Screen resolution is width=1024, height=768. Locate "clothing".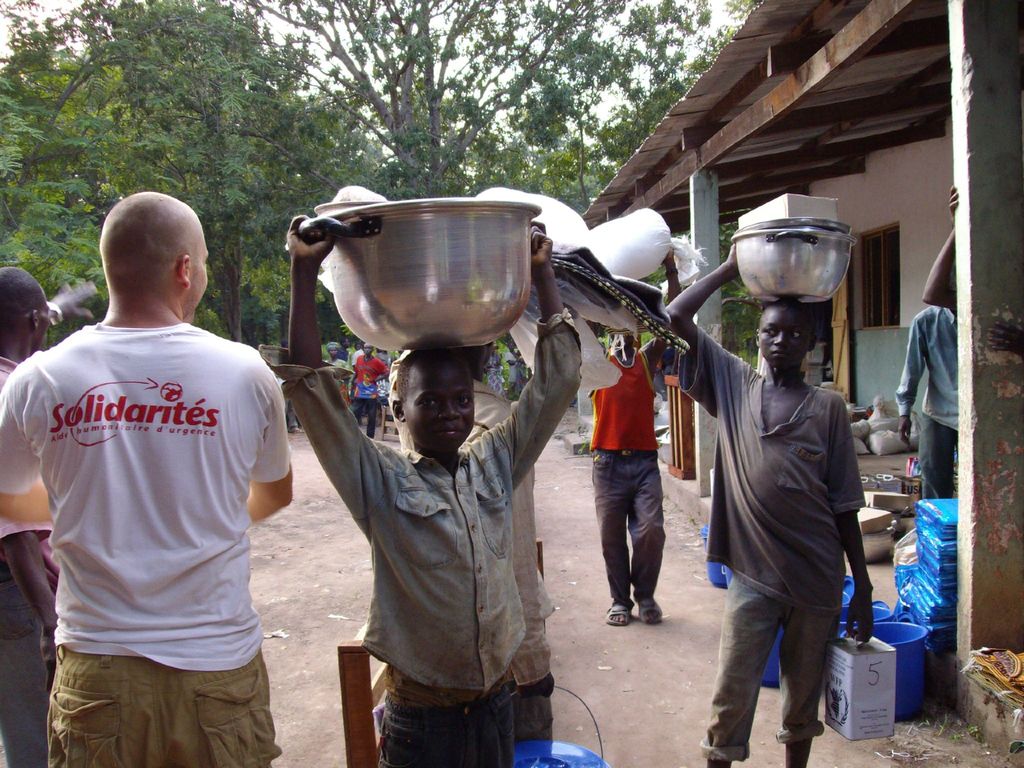
crop(664, 316, 904, 760).
